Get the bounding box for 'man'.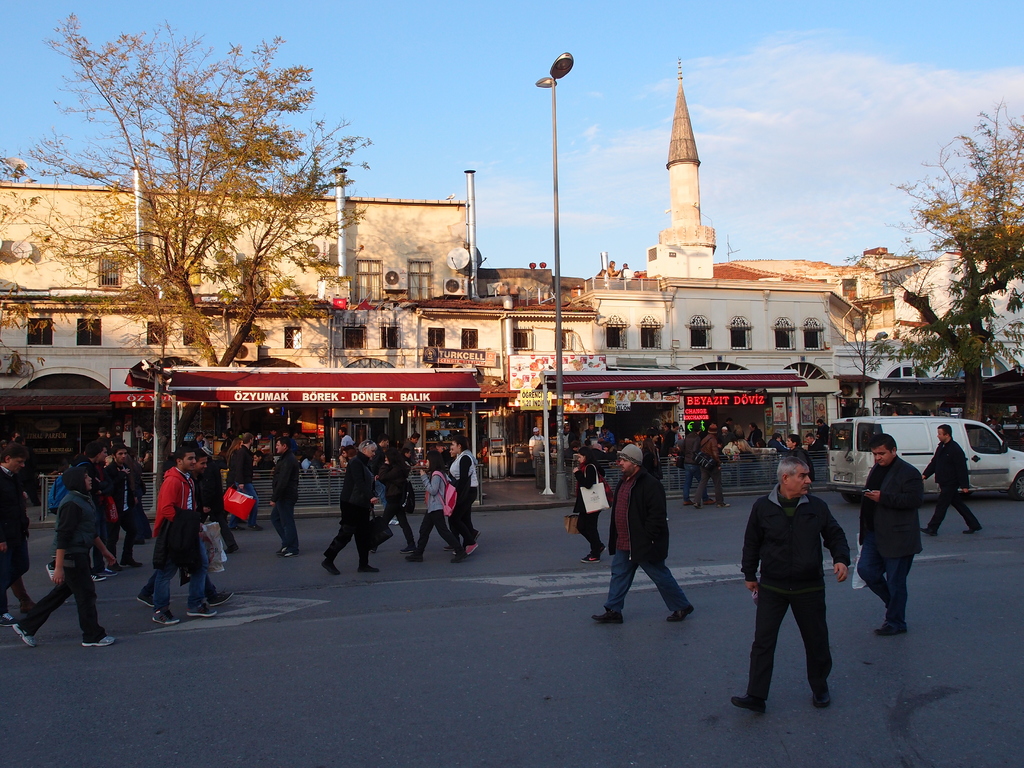
l=150, t=446, r=214, b=626.
